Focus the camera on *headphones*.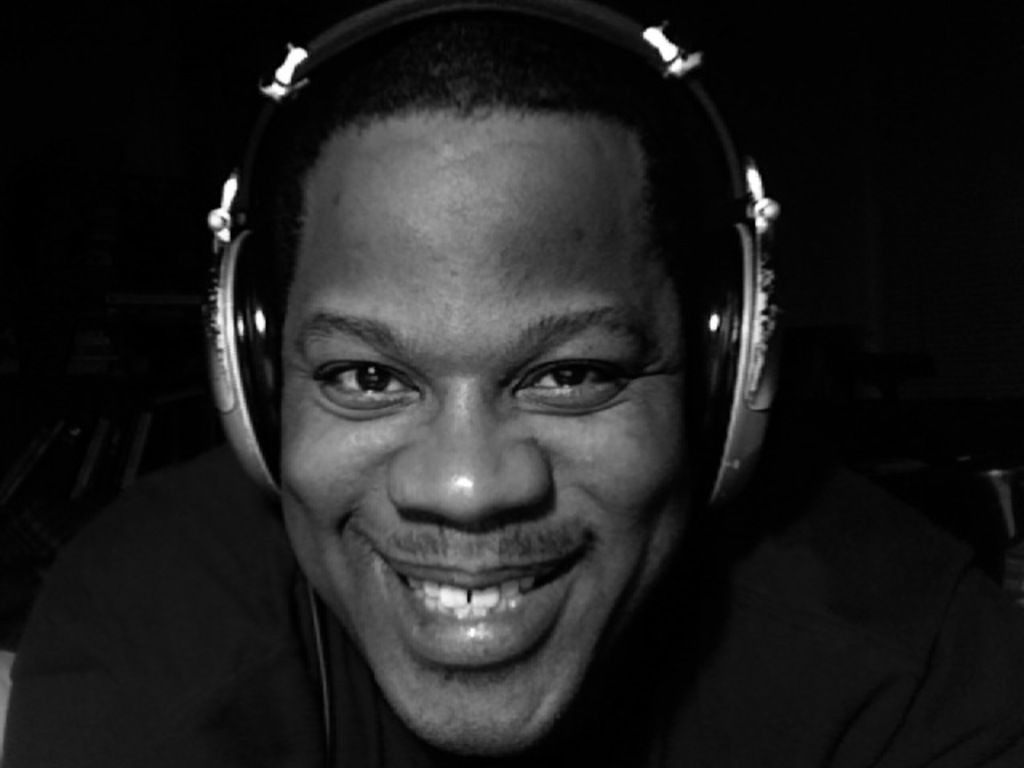
Focus region: [203,0,786,501].
